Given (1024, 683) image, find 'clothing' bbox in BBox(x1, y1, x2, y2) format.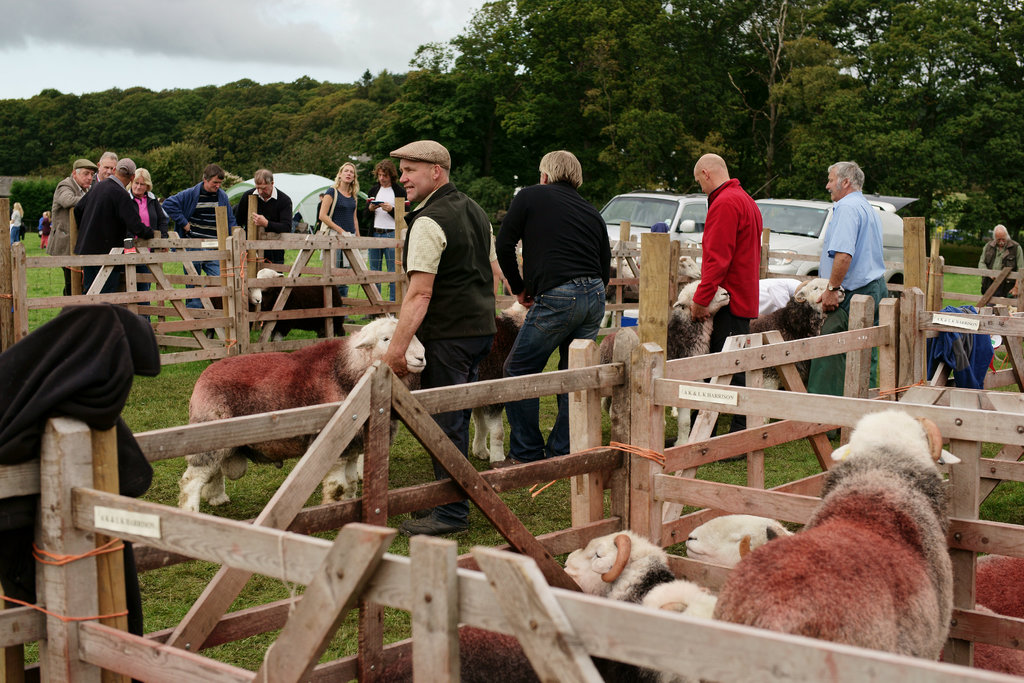
BBox(74, 176, 151, 290).
